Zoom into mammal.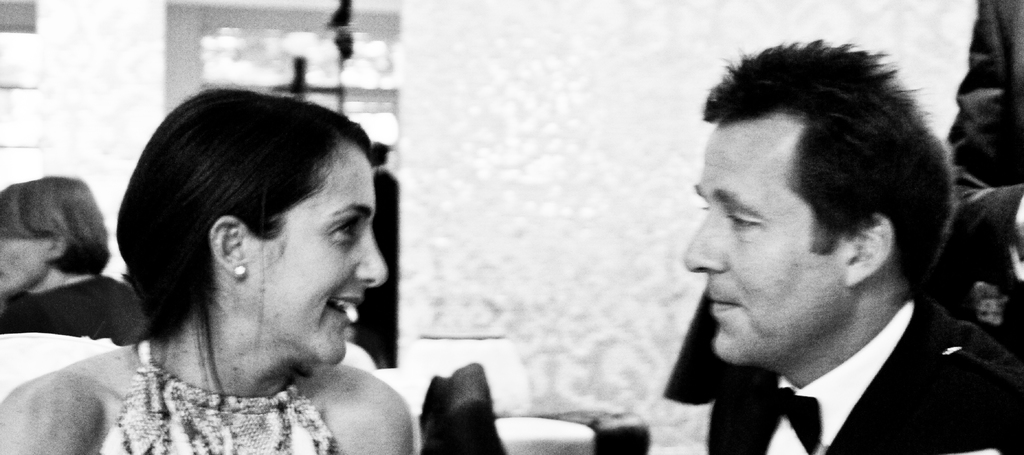
Zoom target: 683,40,1023,454.
